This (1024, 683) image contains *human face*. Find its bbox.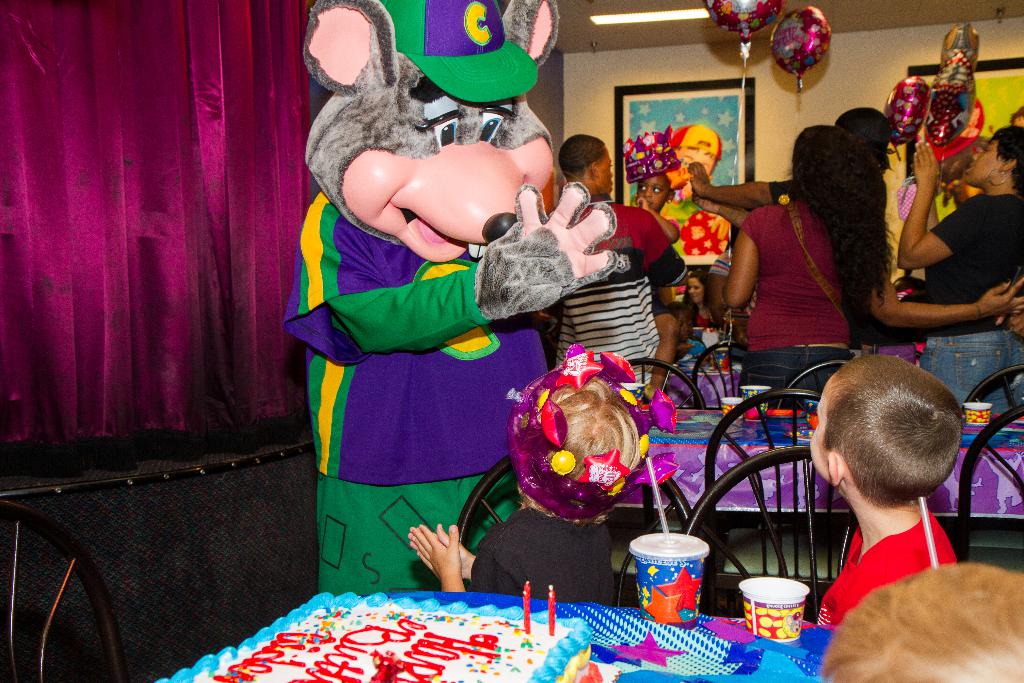
locate(808, 377, 830, 483).
